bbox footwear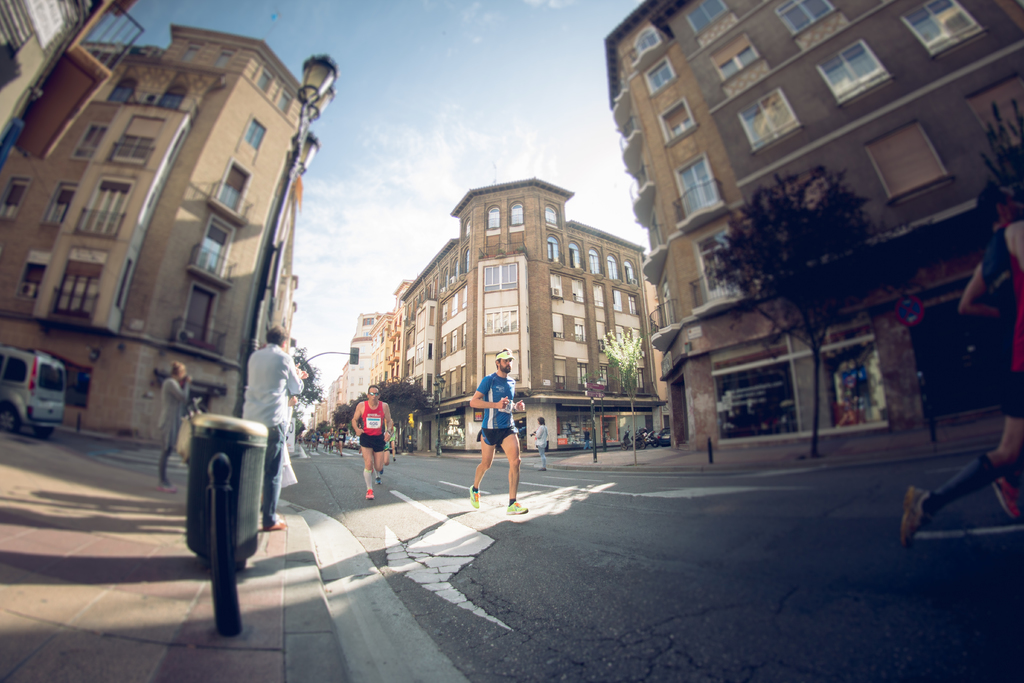
bbox=(365, 483, 378, 503)
